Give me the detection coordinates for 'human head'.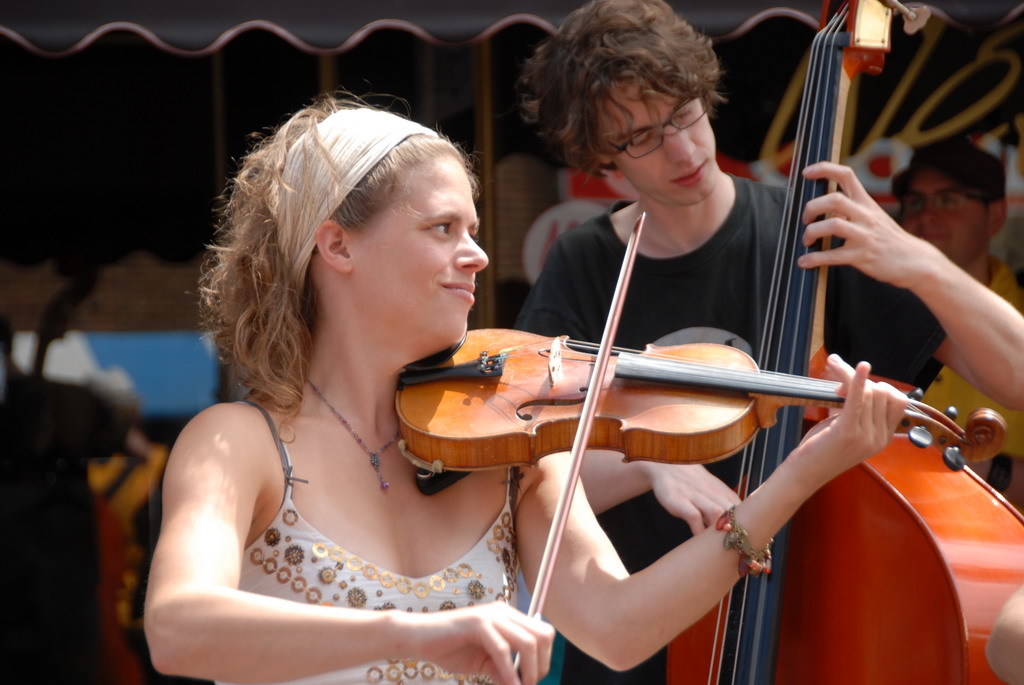
pyautogui.locateOnScreen(515, 0, 725, 212).
